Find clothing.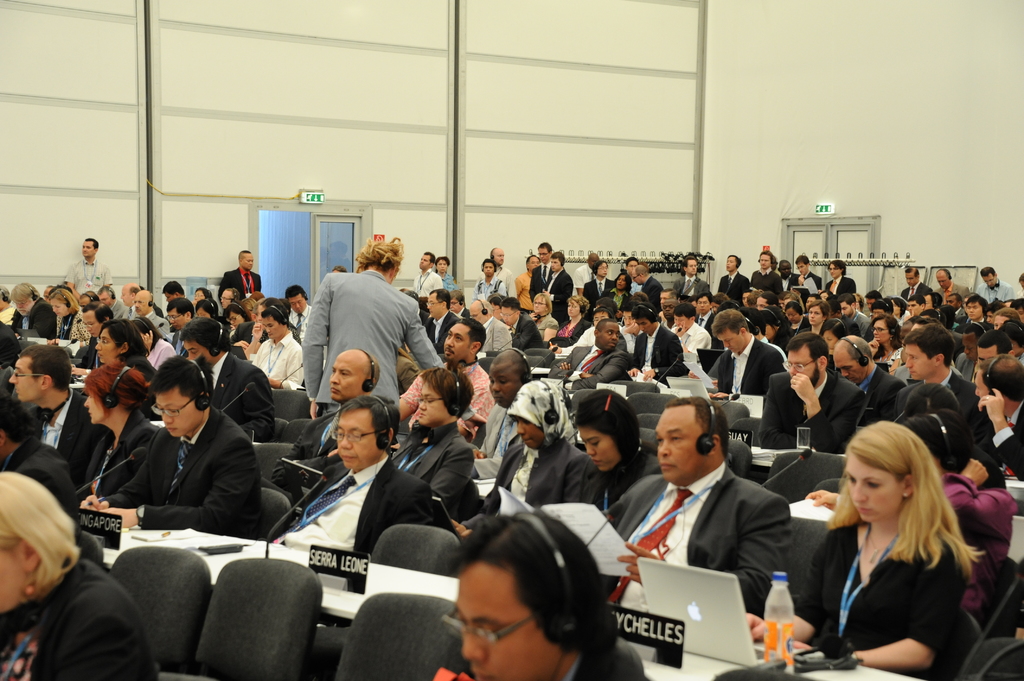
[971, 277, 1012, 307].
